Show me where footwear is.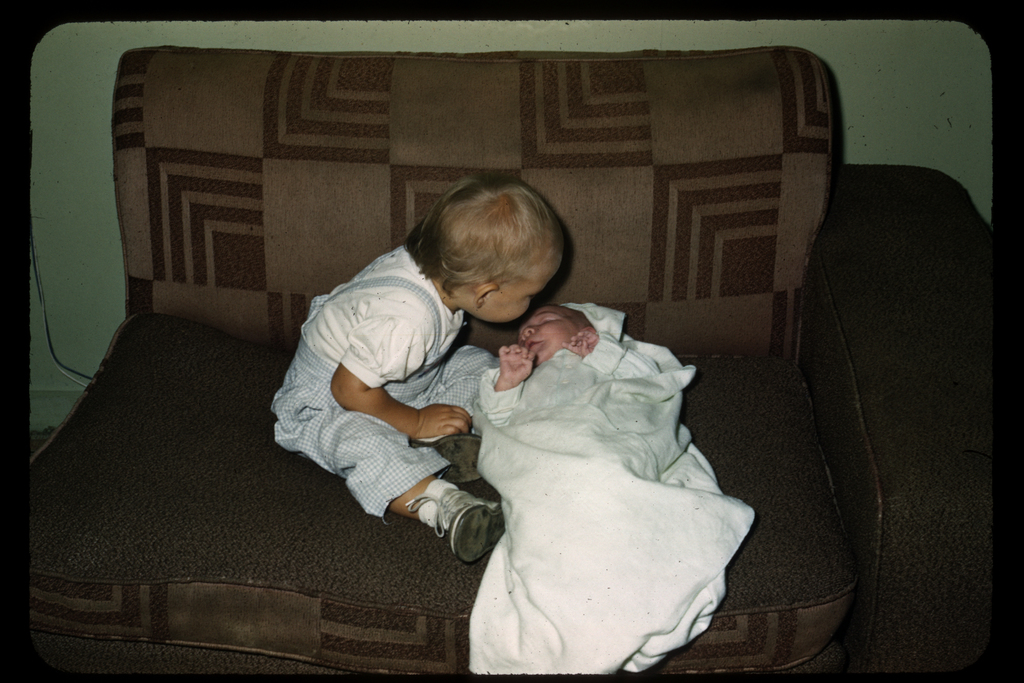
footwear is at x1=411, y1=436, x2=484, y2=482.
